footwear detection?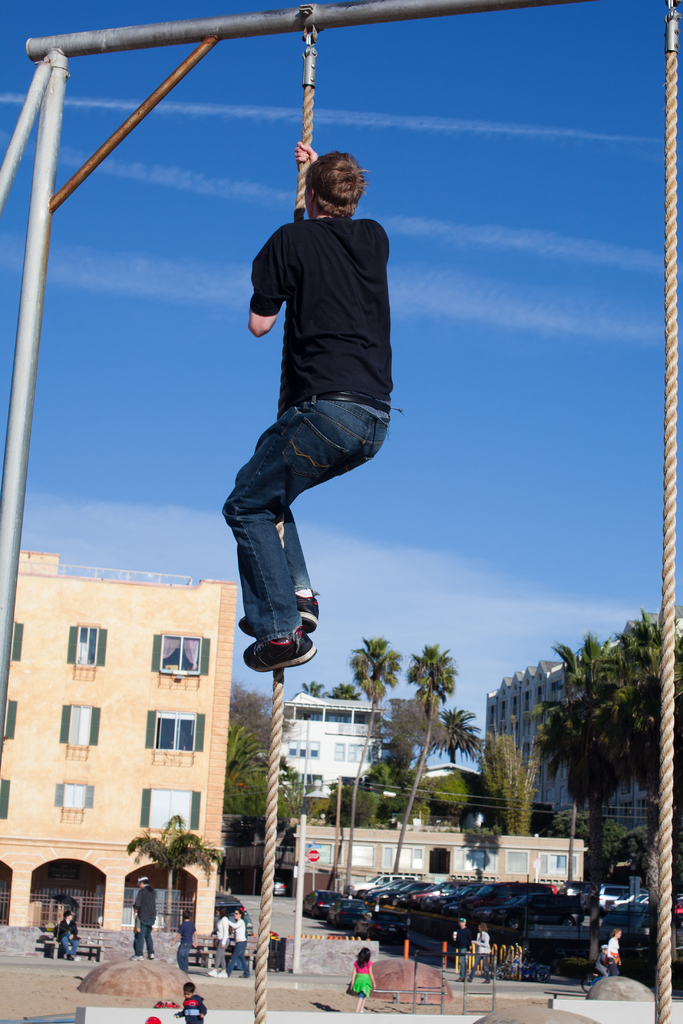
bbox(54, 952, 64, 959)
